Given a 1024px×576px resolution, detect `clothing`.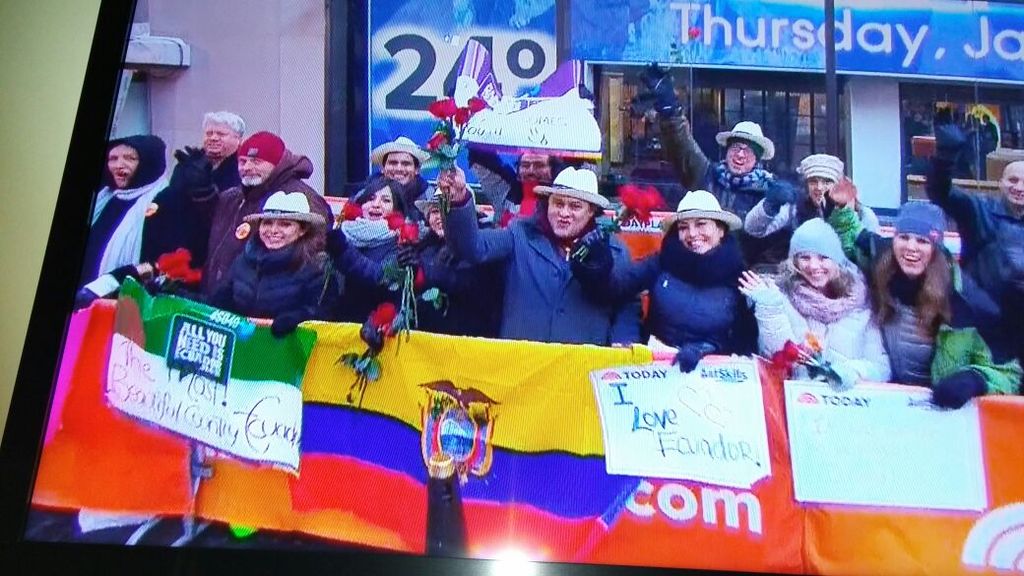
(661,100,794,233).
